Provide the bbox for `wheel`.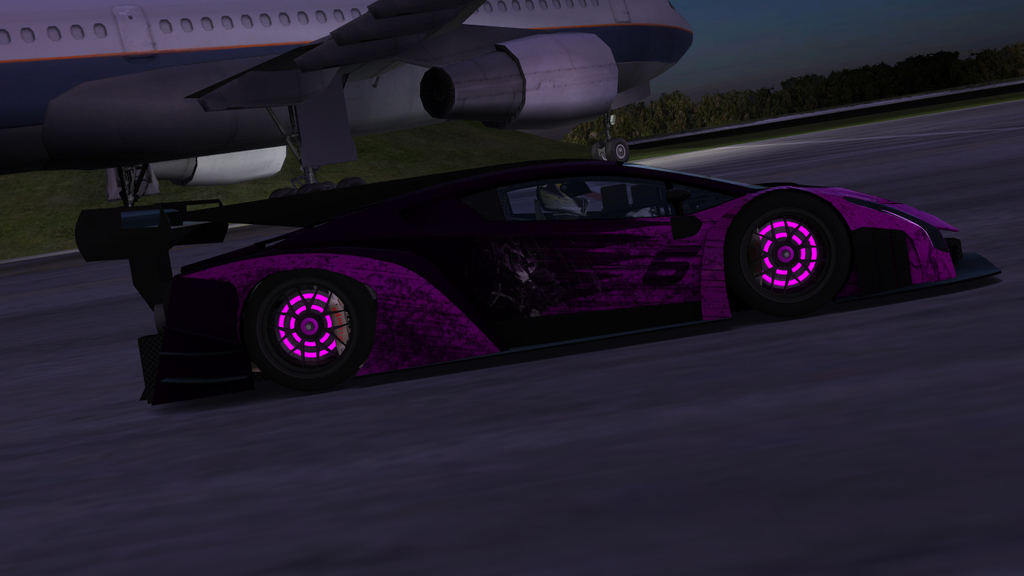
<region>318, 183, 335, 191</region>.
